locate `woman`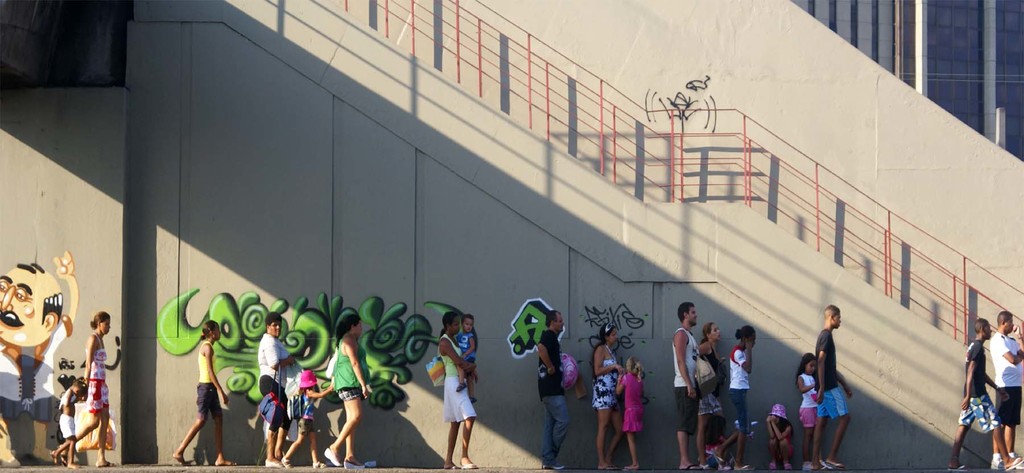
bbox=[176, 320, 257, 472]
